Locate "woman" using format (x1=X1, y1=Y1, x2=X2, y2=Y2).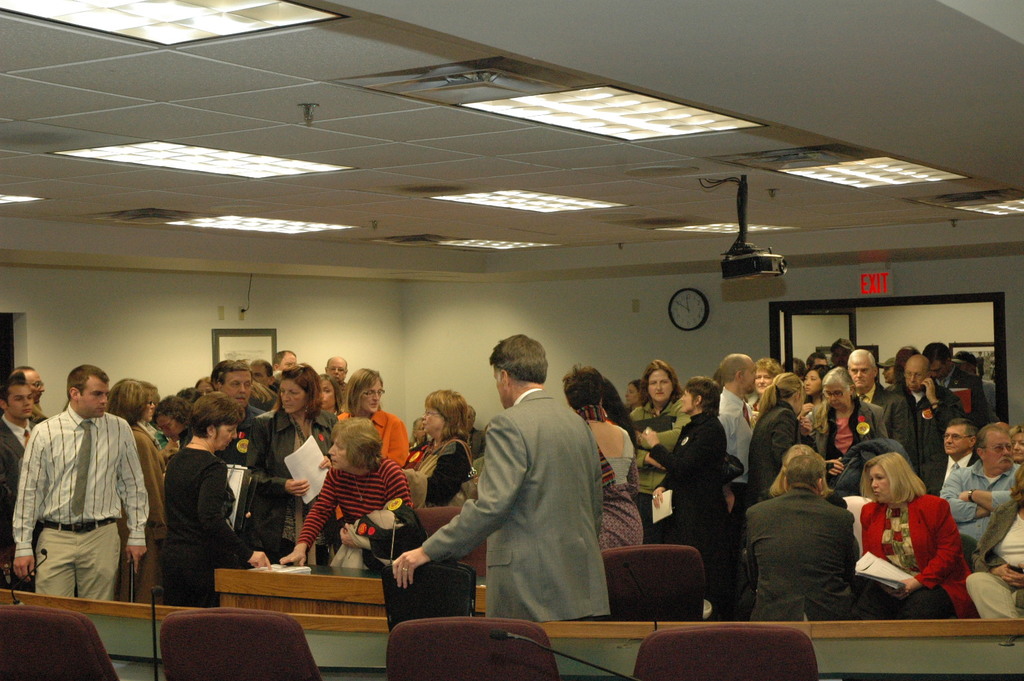
(x1=958, y1=456, x2=1023, y2=629).
